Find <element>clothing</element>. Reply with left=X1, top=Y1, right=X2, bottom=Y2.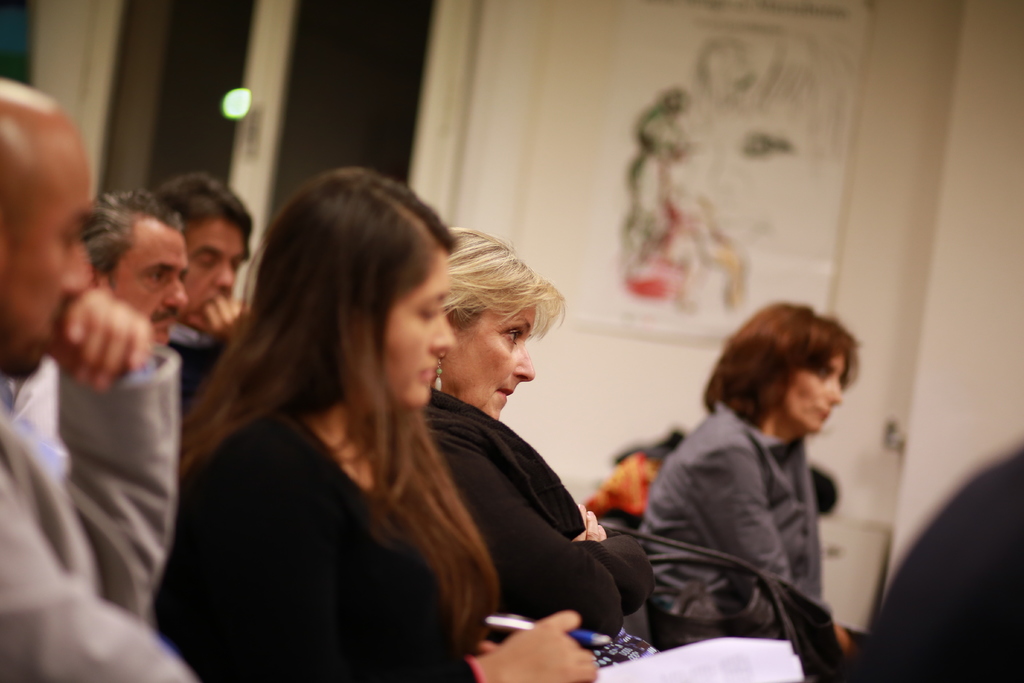
left=826, top=444, right=1023, bottom=682.
